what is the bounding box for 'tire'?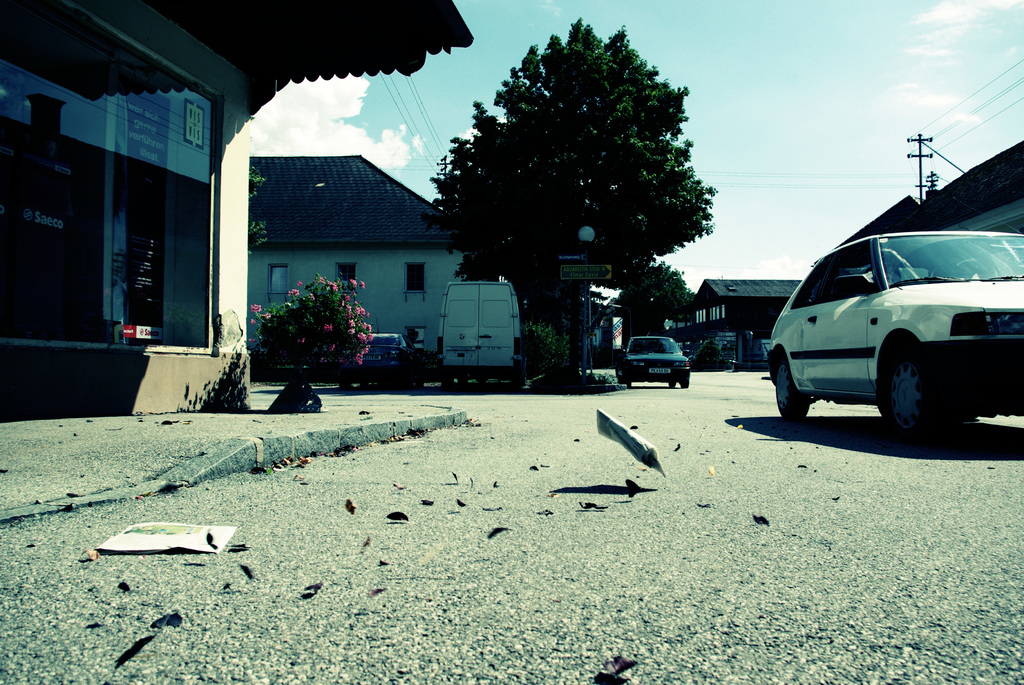
locate(668, 378, 675, 387).
